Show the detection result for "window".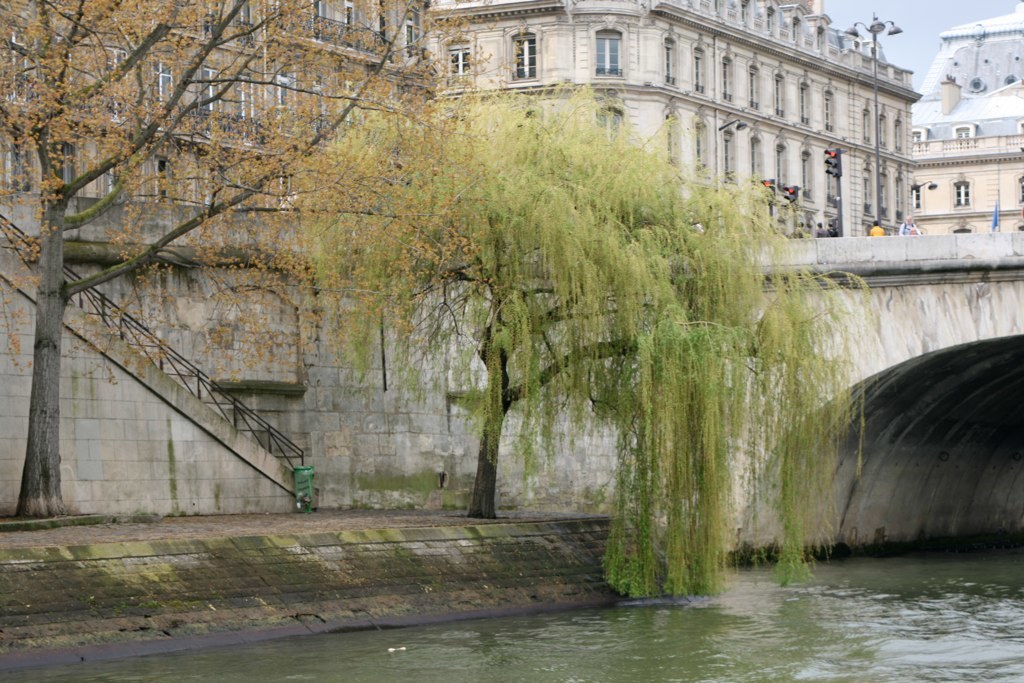
BBox(102, 135, 129, 191).
